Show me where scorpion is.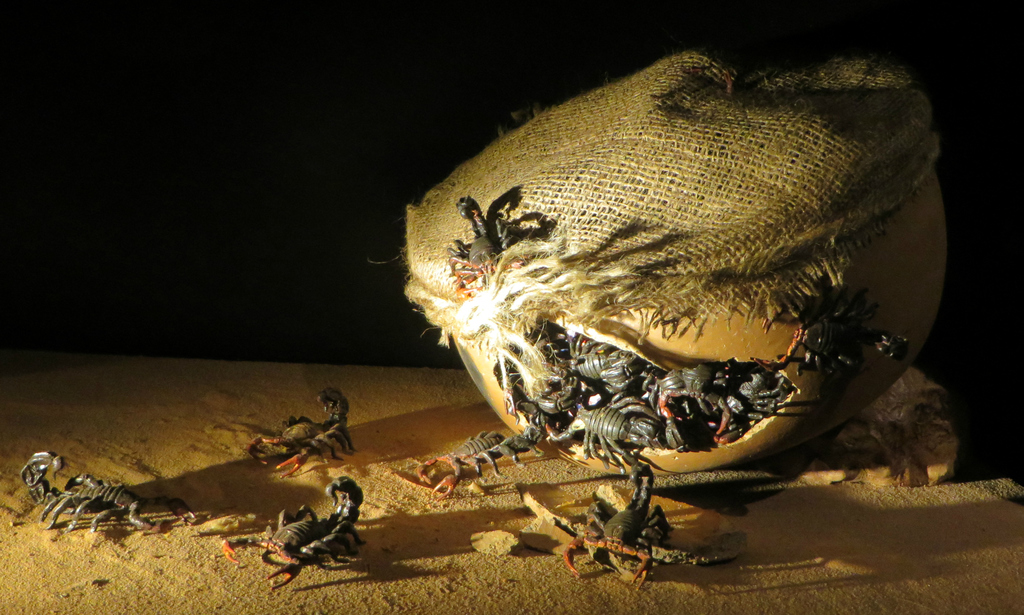
scorpion is at (20, 444, 205, 544).
